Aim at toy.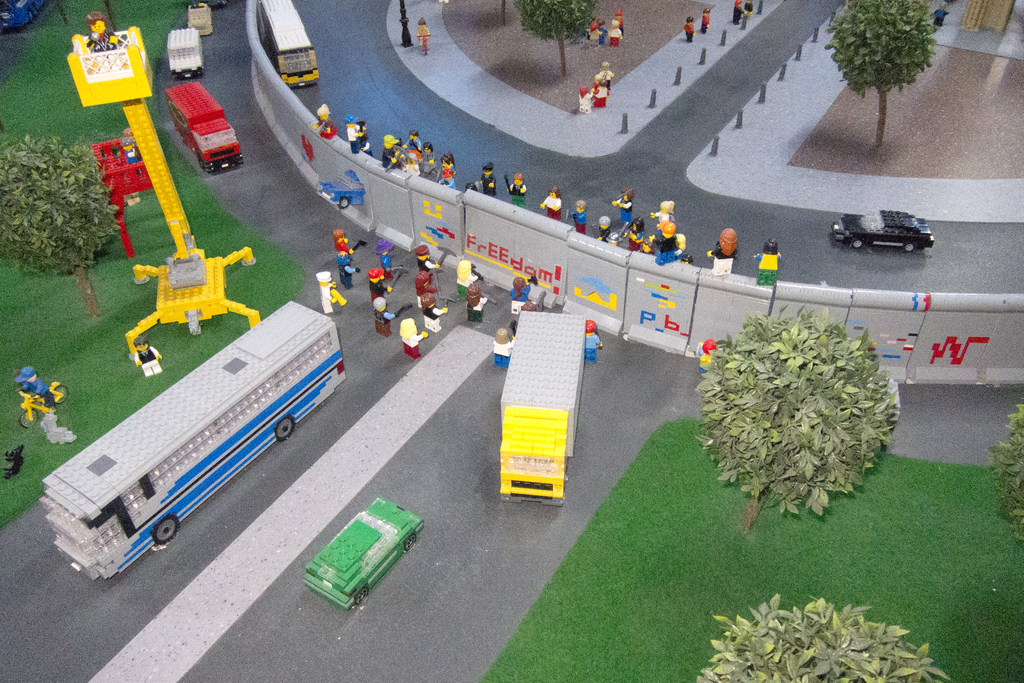
Aimed at bbox=[500, 311, 586, 506].
